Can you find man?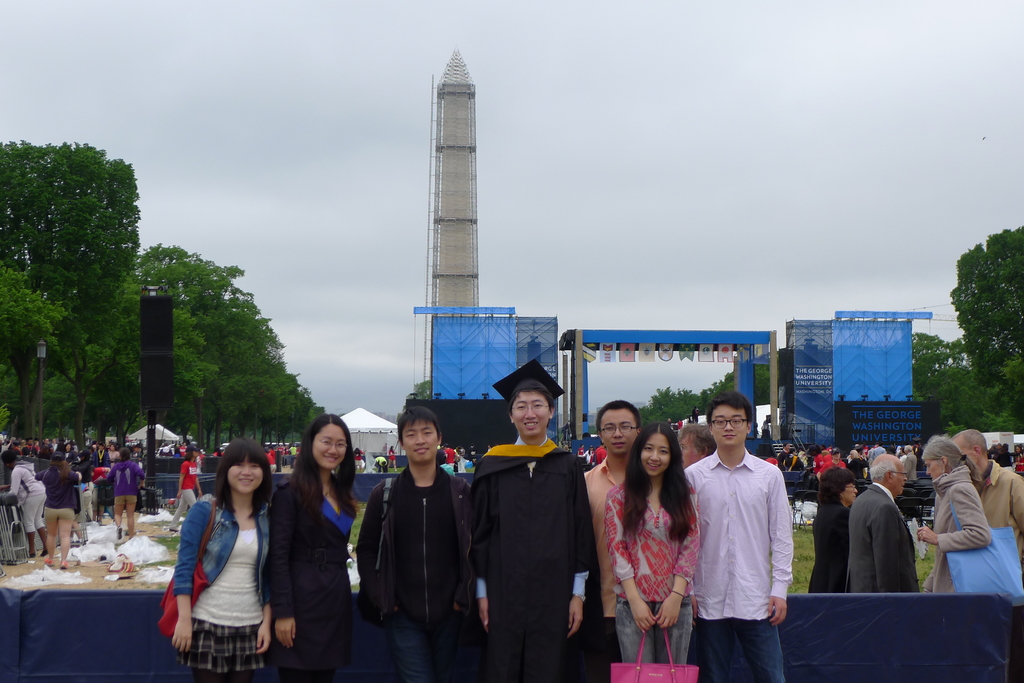
Yes, bounding box: 872 442 887 461.
